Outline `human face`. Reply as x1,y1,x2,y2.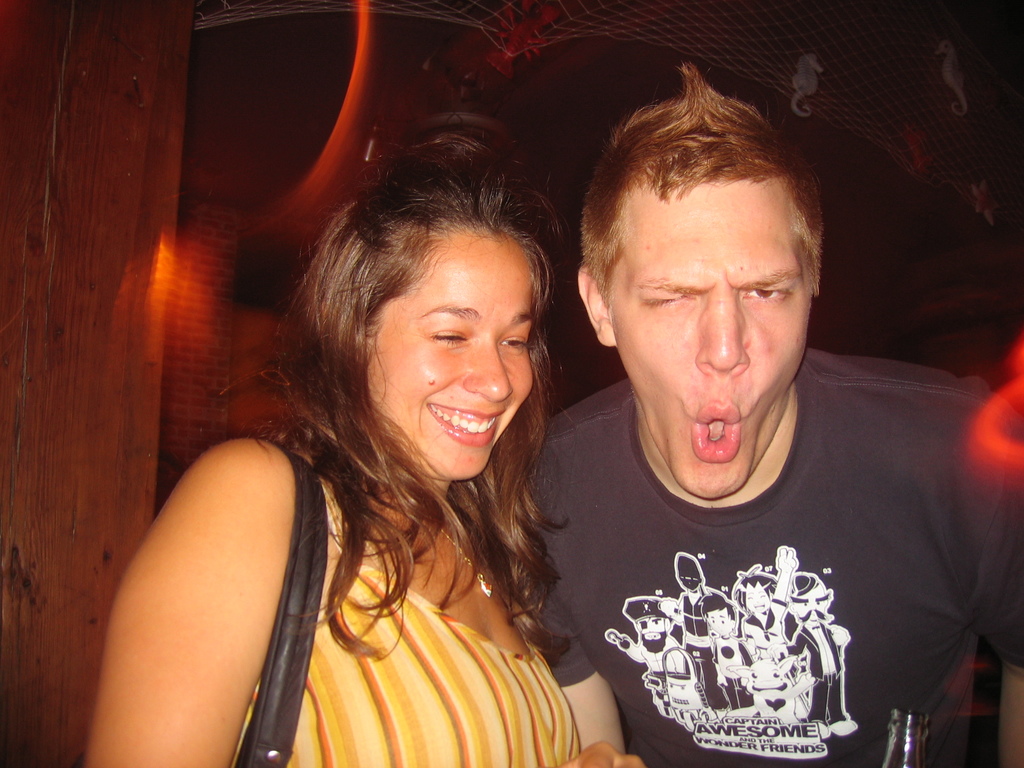
366,223,540,481.
